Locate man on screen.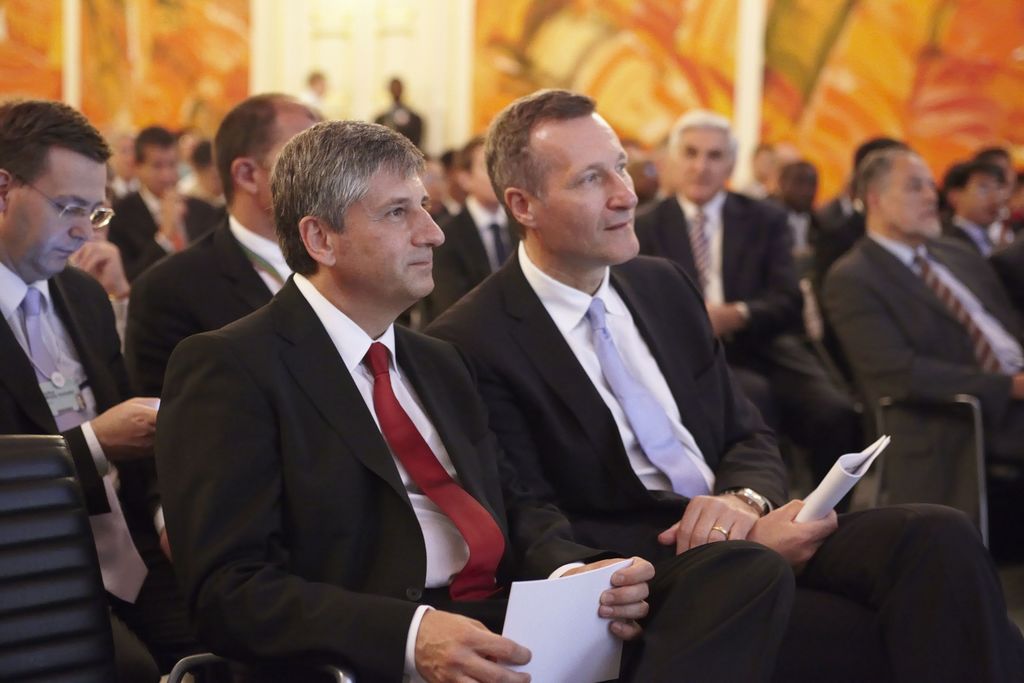
On screen at box(942, 158, 1013, 276).
